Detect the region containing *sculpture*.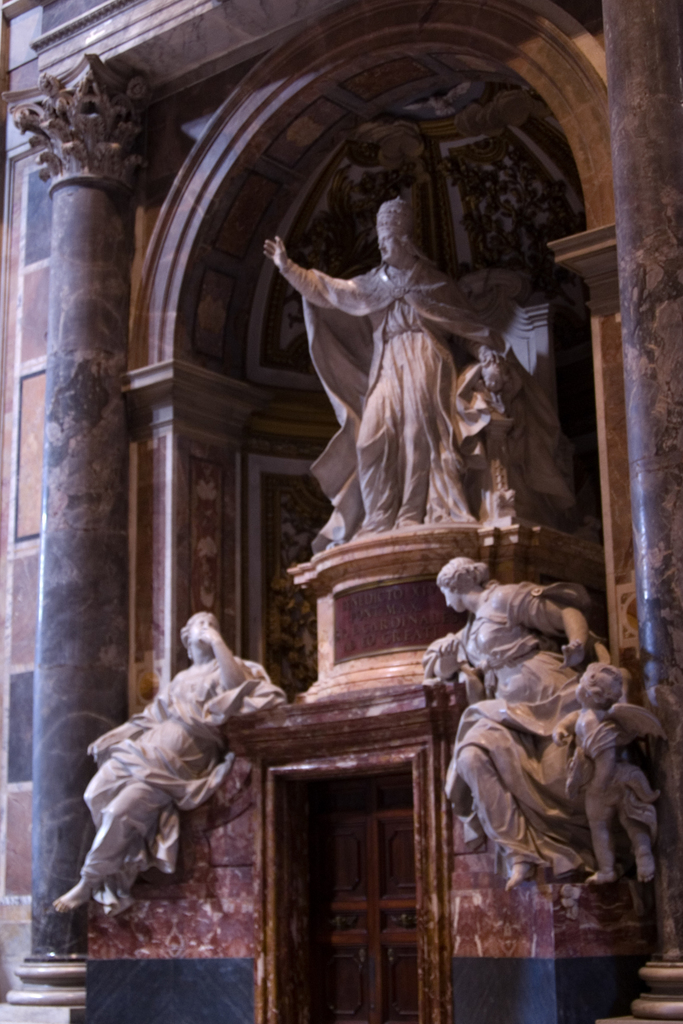
detection(425, 555, 657, 891).
